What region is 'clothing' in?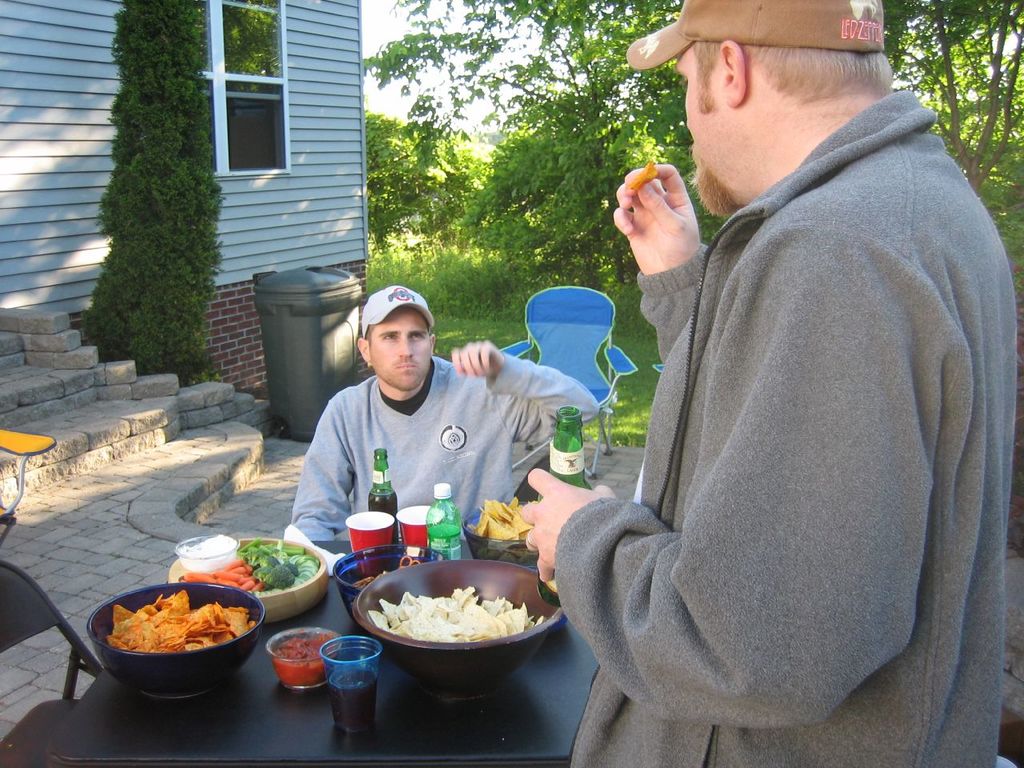
bbox(543, 98, 1023, 767).
